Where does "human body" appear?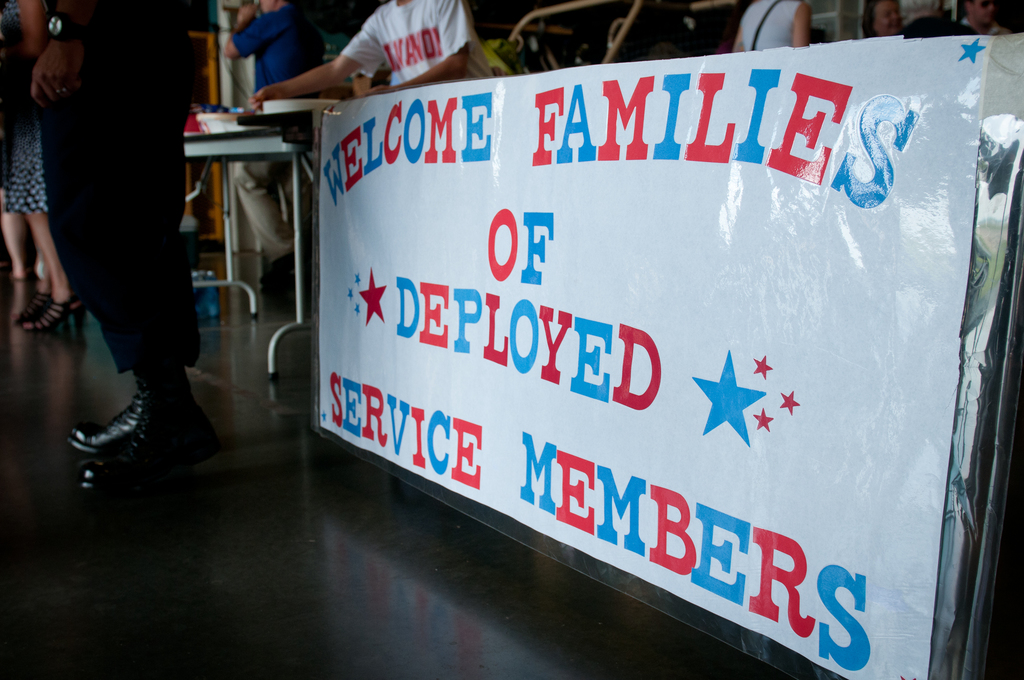
Appears at <bbox>42, 4, 204, 453</bbox>.
